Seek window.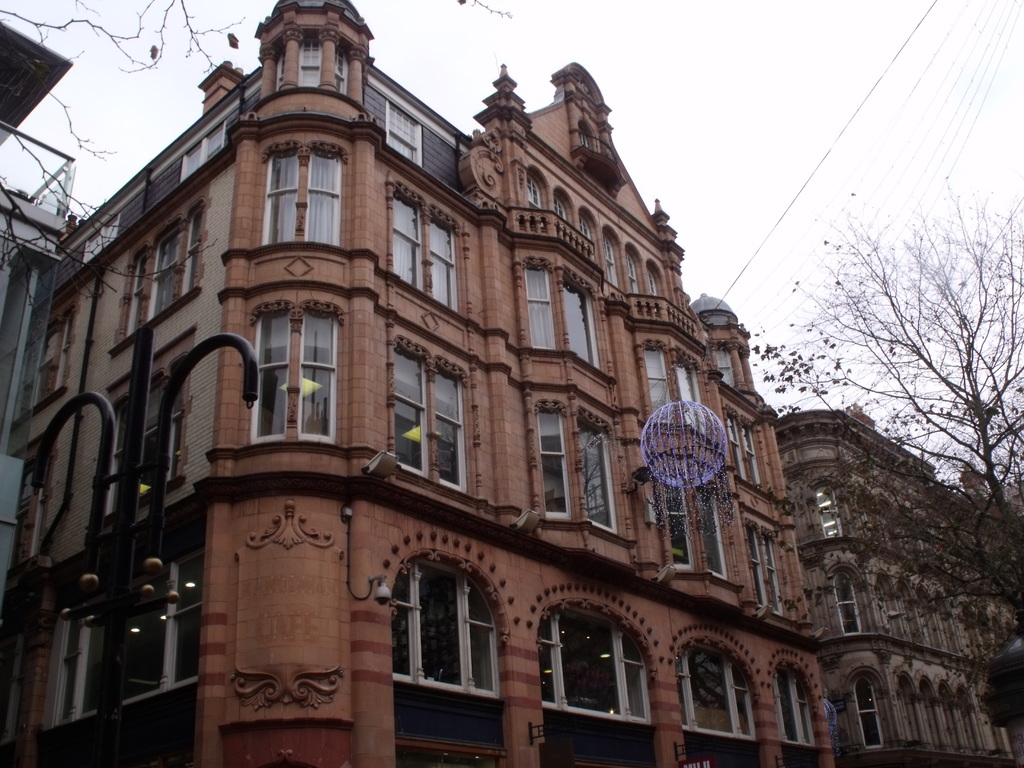
(left=525, top=176, right=542, bottom=210).
